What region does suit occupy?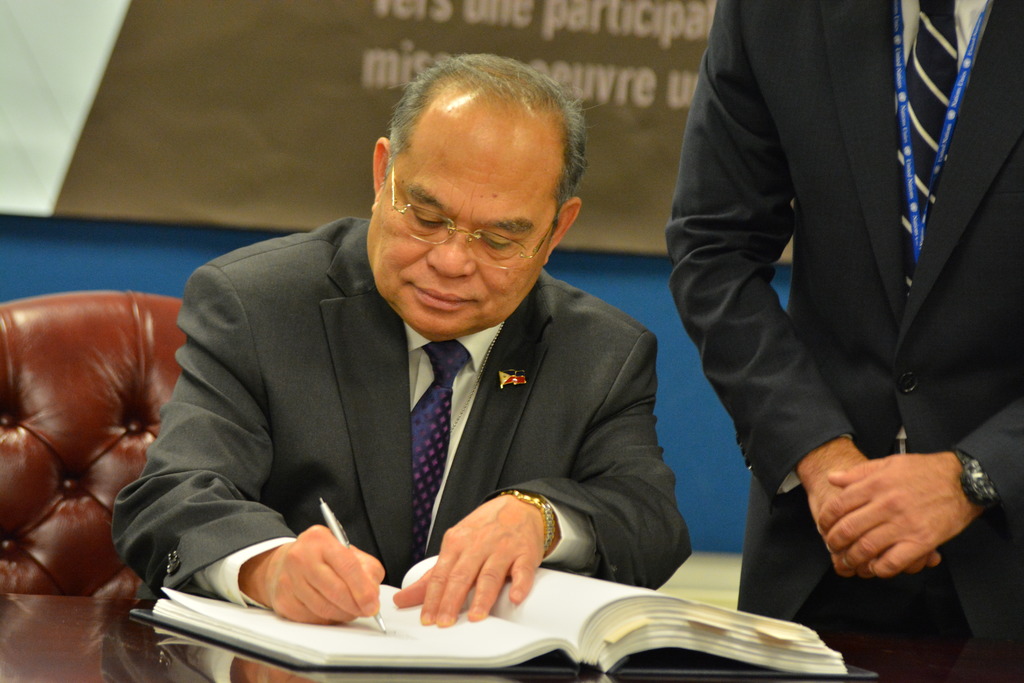
x1=152 y1=215 x2=657 y2=639.
